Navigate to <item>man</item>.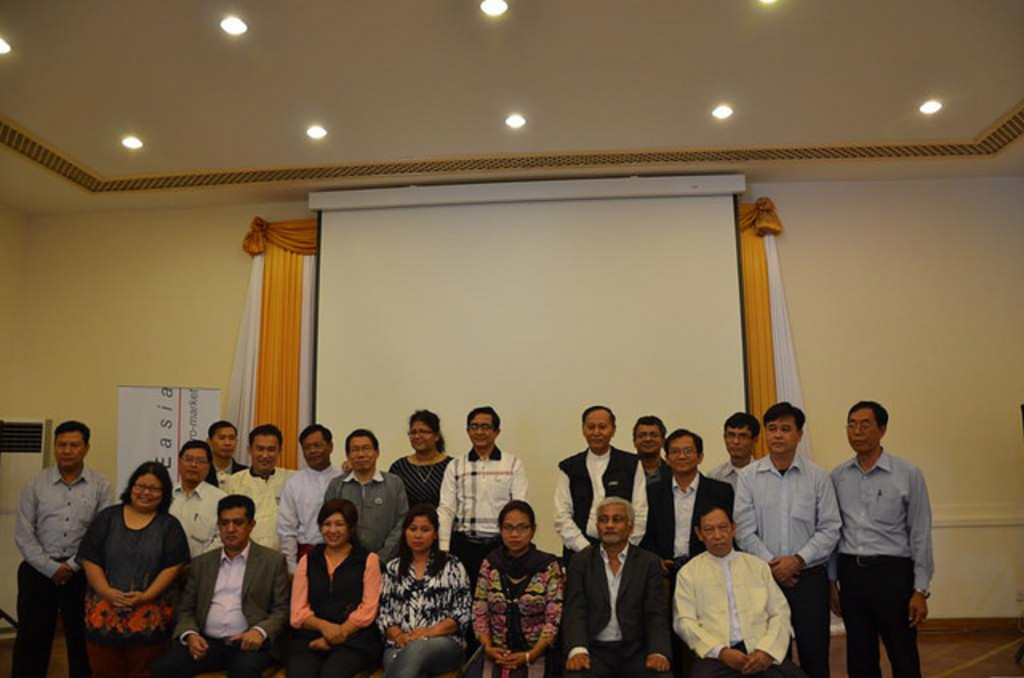
Navigation target: {"left": 226, "top": 429, "right": 304, "bottom": 561}.
